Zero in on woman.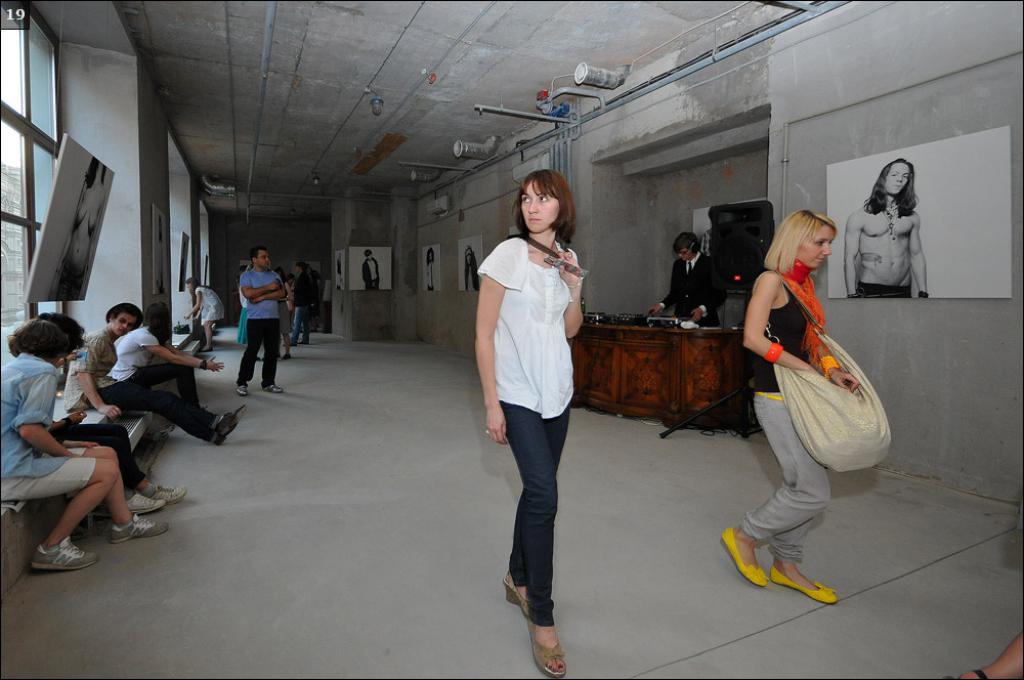
Zeroed in: left=188, top=280, right=224, bottom=348.
